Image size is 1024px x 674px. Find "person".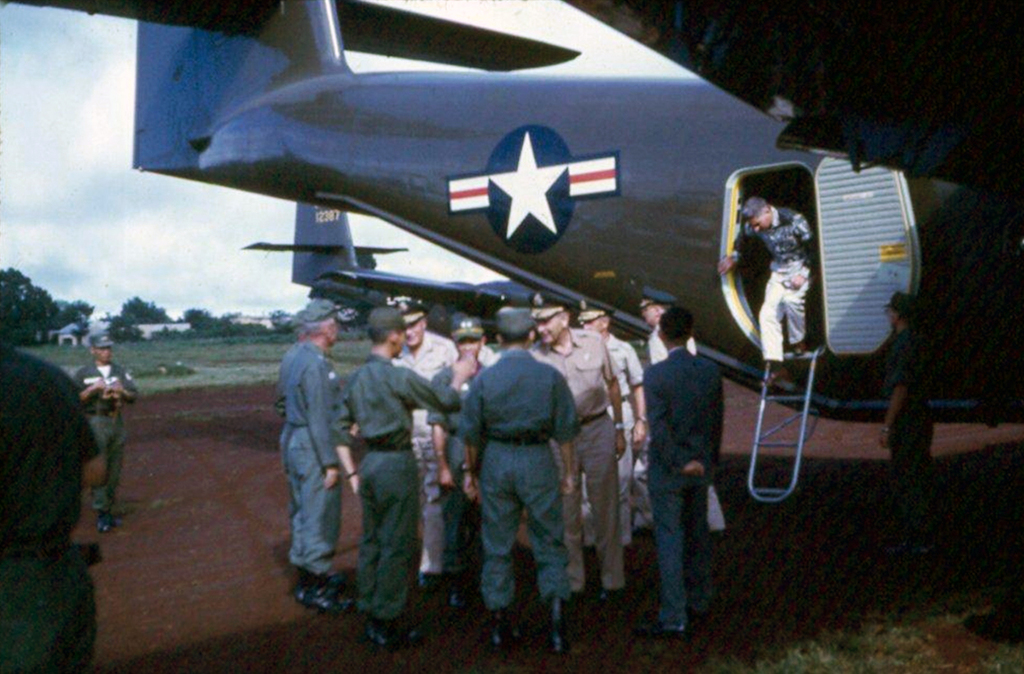
rect(714, 191, 826, 388).
